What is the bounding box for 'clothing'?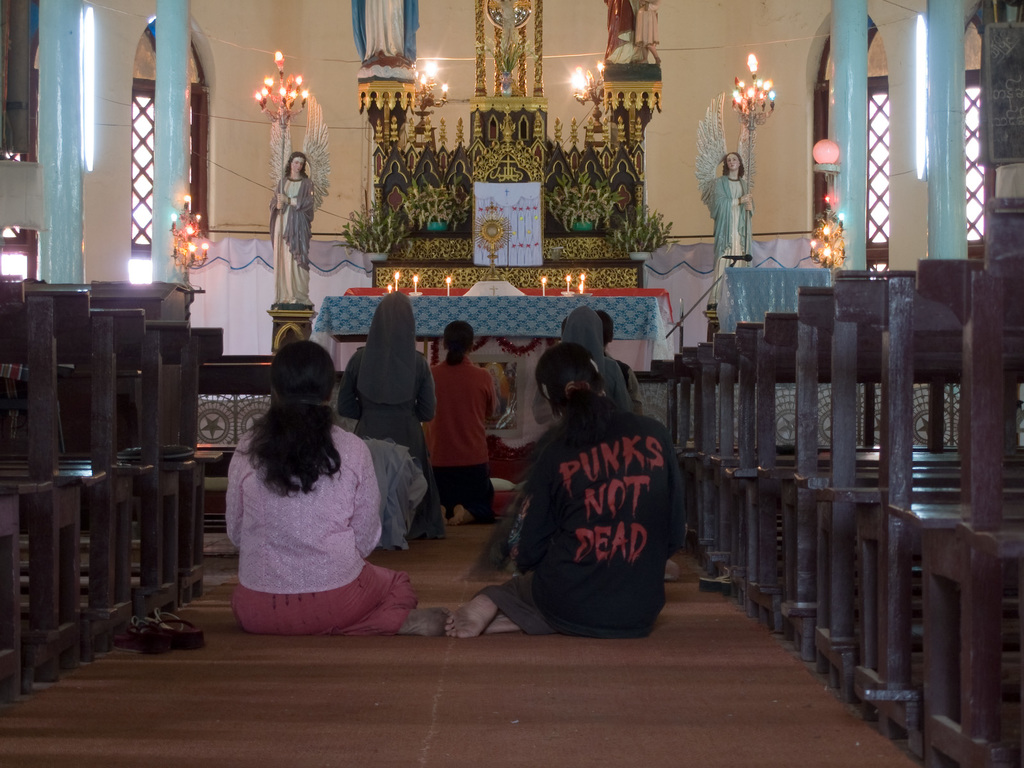
(424,350,493,511).
